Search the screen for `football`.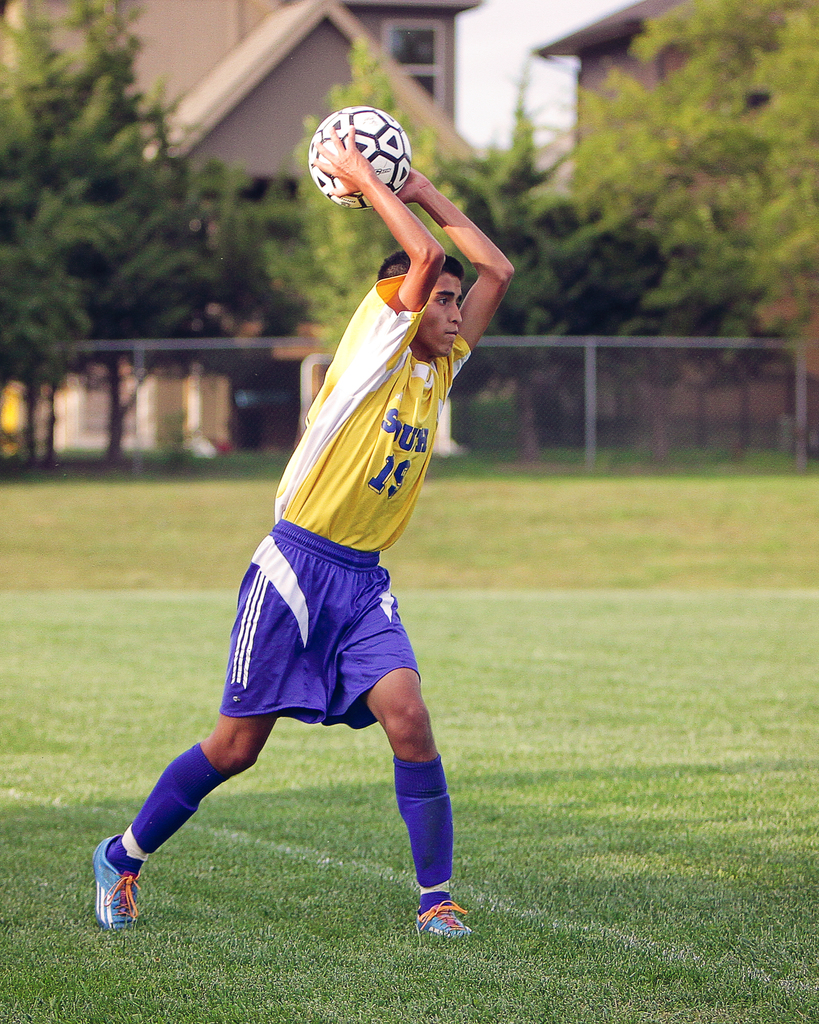
Found at {"left": 305, "top": 102, "right": 414, "bottom": 211}.
